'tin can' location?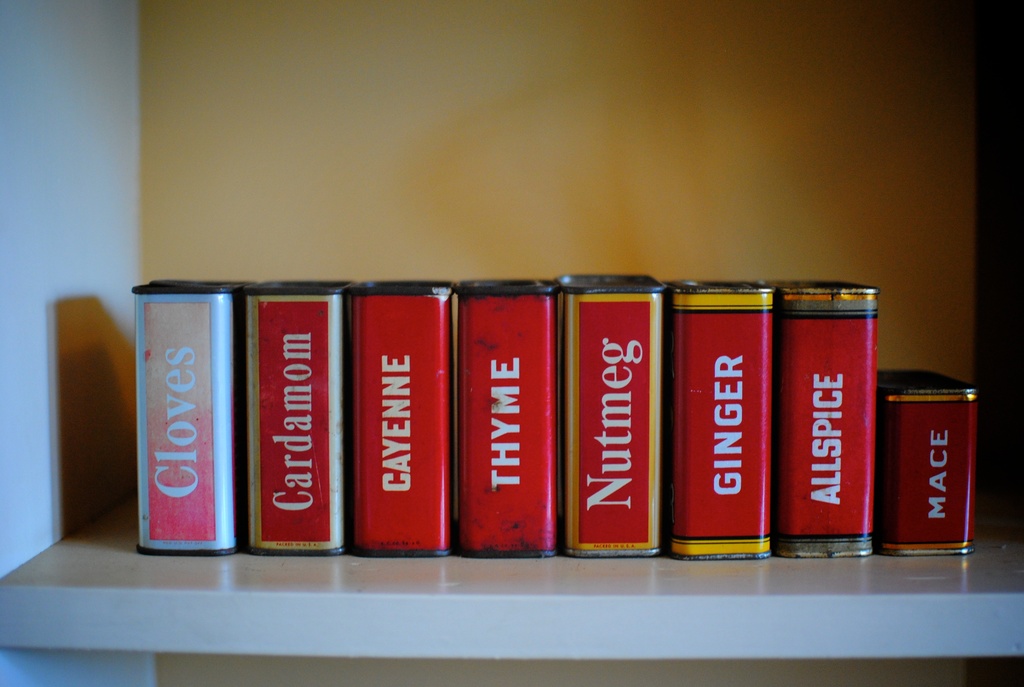
x1=344 y1=276 x2=451 y2=565
